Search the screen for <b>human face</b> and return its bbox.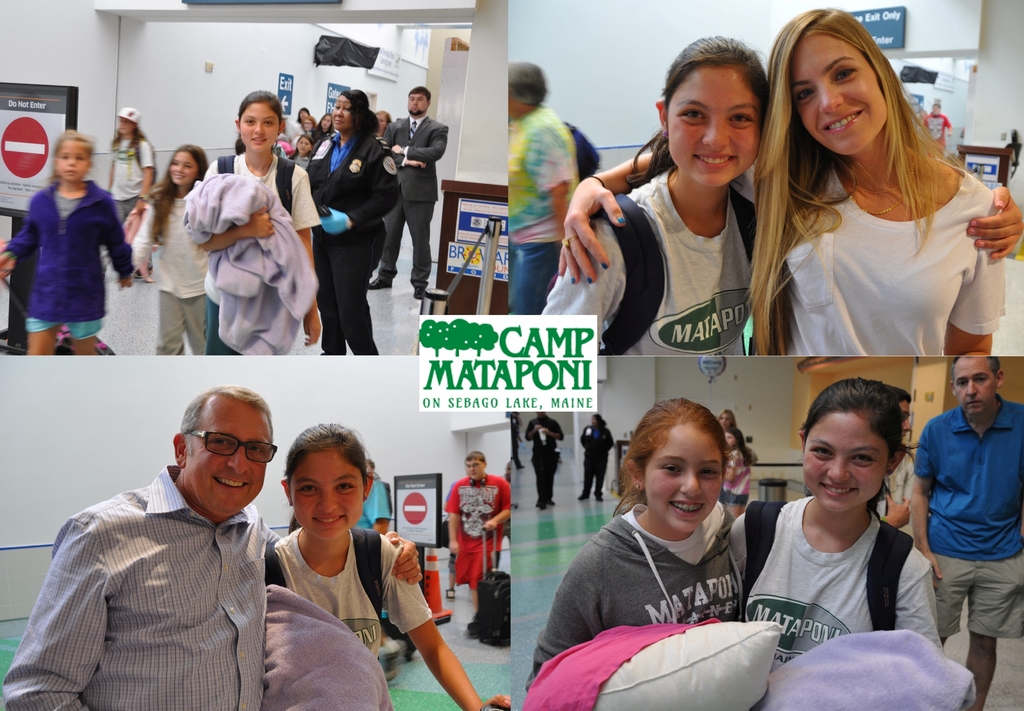
Found: select_region(470, 459, 486, 483).
